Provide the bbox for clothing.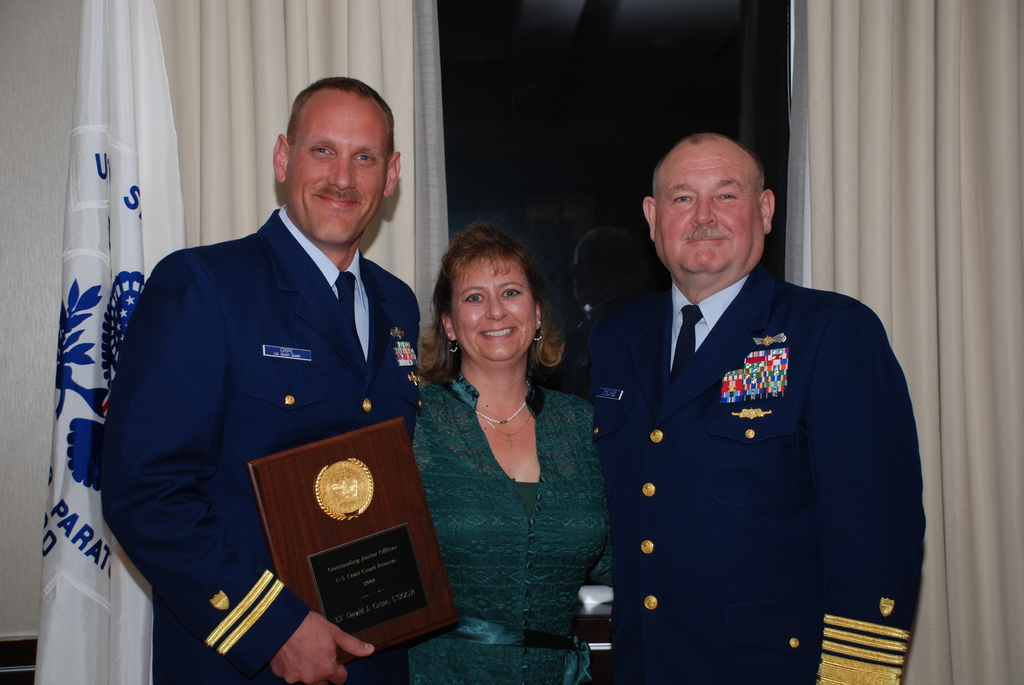
box(543, 261, 927, 684).
